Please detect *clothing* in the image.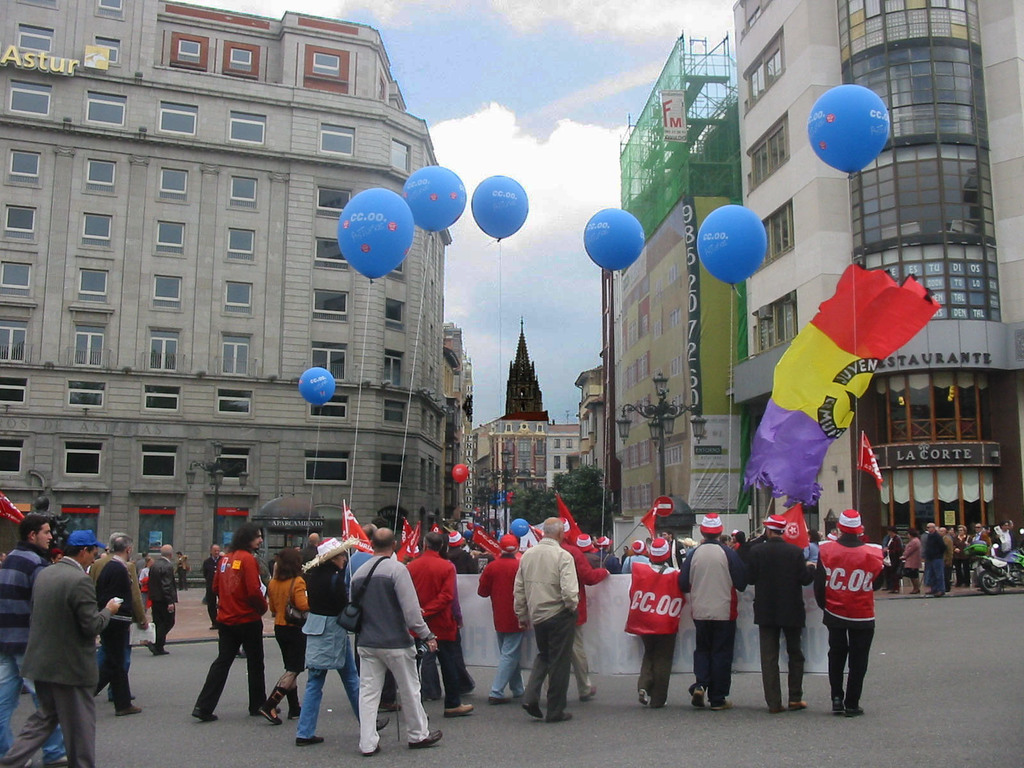
<box>743,534,813,709</box>.
